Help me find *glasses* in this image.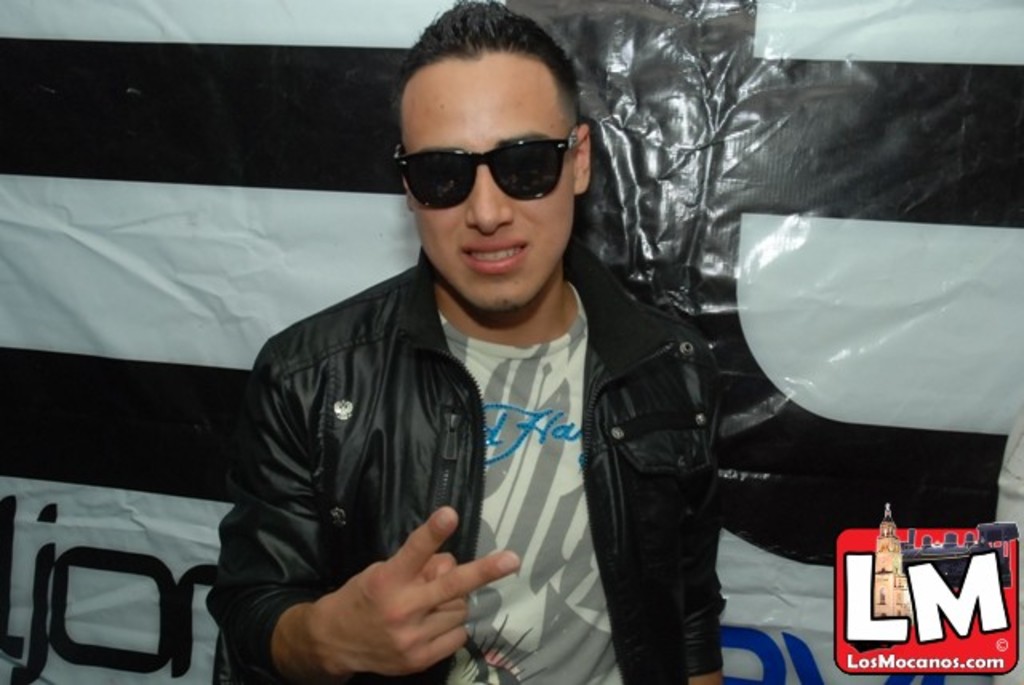
Found it: pyautogui.locateOnScreen(389, 123, 587, 211).
